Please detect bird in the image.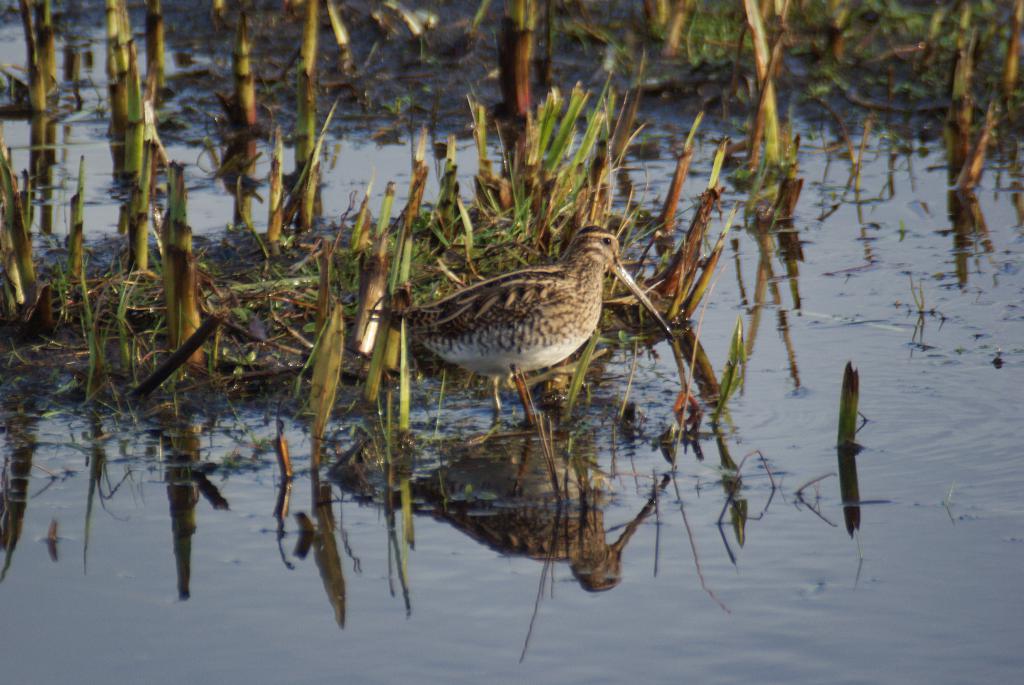
[x1=369, y1=233, x2=630, y2=426].
